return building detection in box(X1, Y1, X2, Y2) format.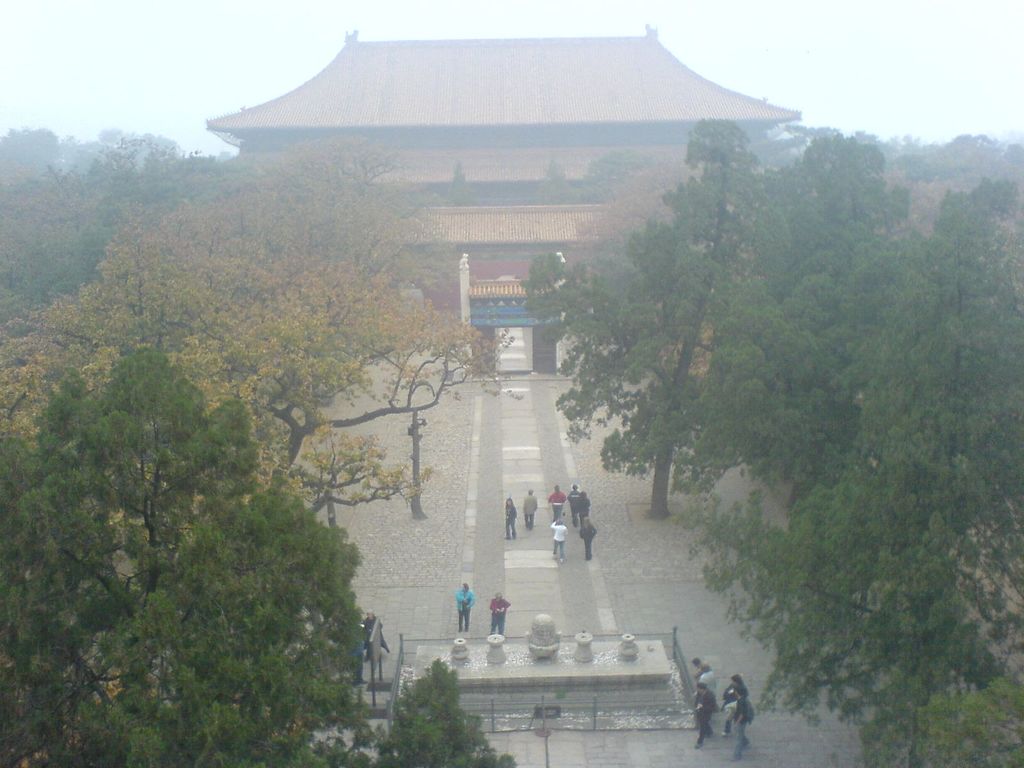
box(200, 19, 798, 378).
